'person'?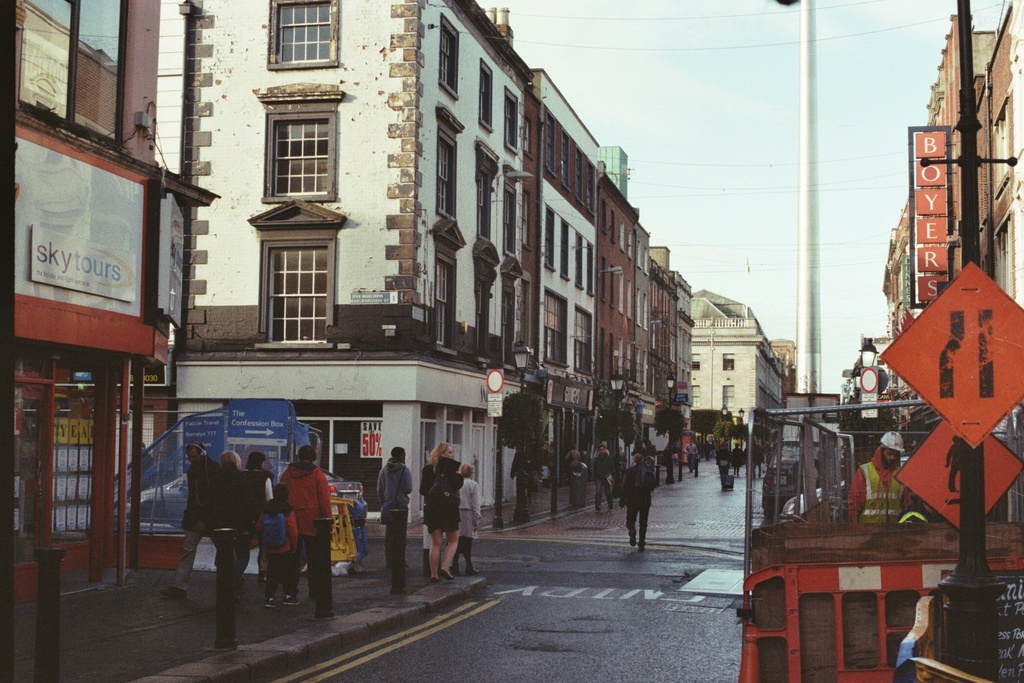
(x1=254, y1=483, x2=301, y2=605)
